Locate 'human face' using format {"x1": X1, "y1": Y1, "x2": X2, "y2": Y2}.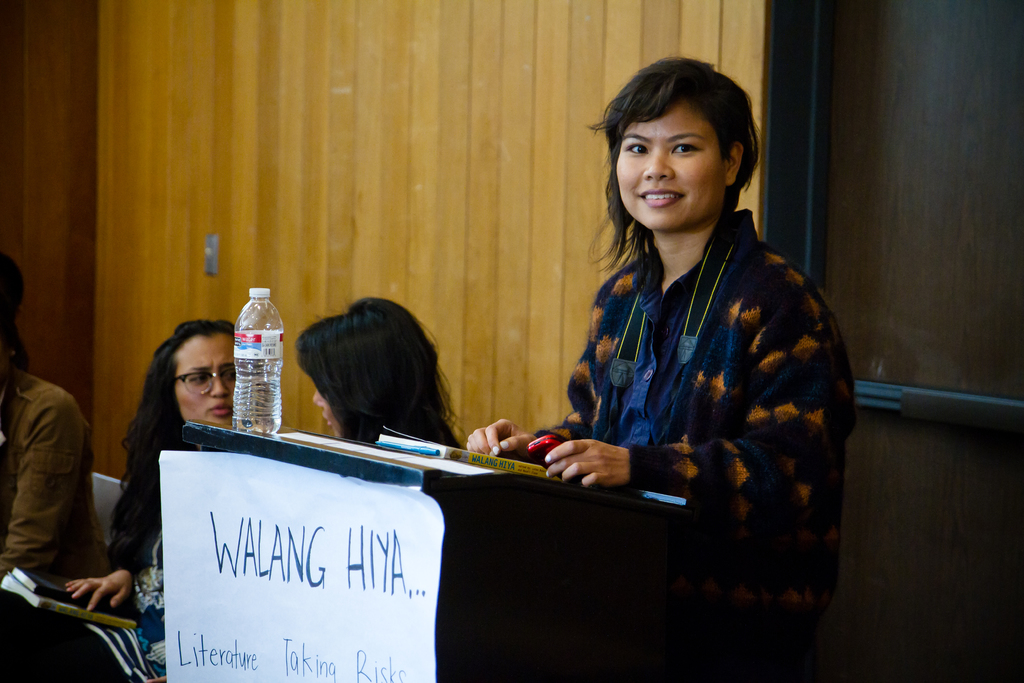
{"x1": 615, "y1": 103, "x2": 726, "y2": 233}.
